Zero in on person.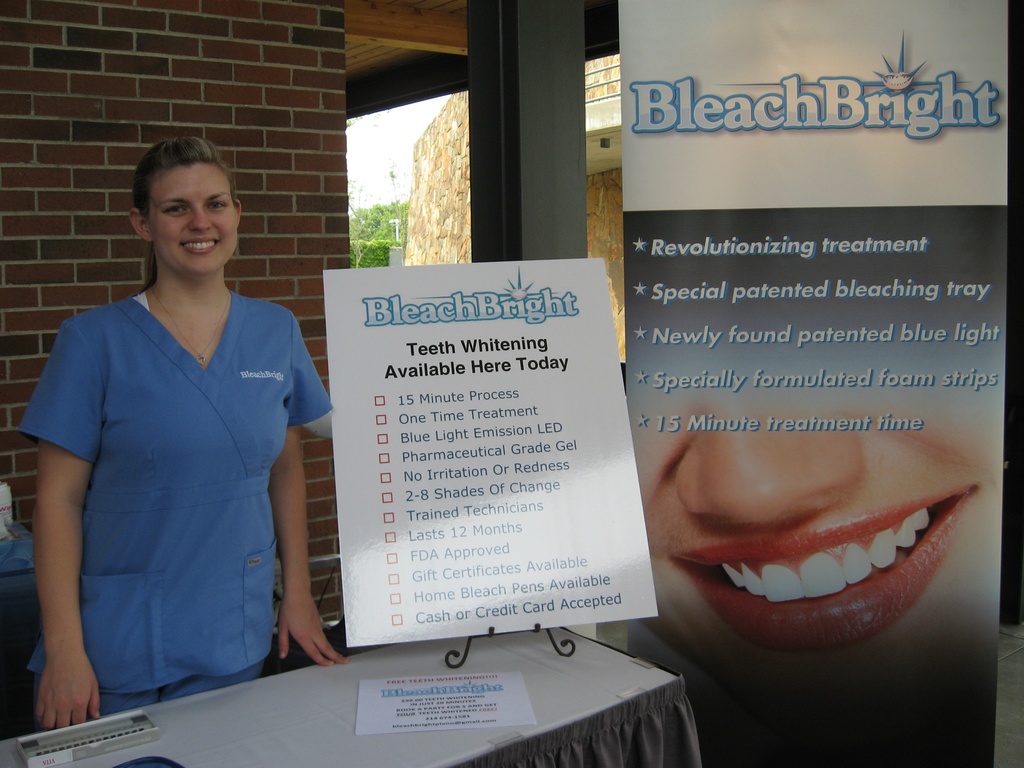
Zeroed in: detection(28, 142, 344, 725).
